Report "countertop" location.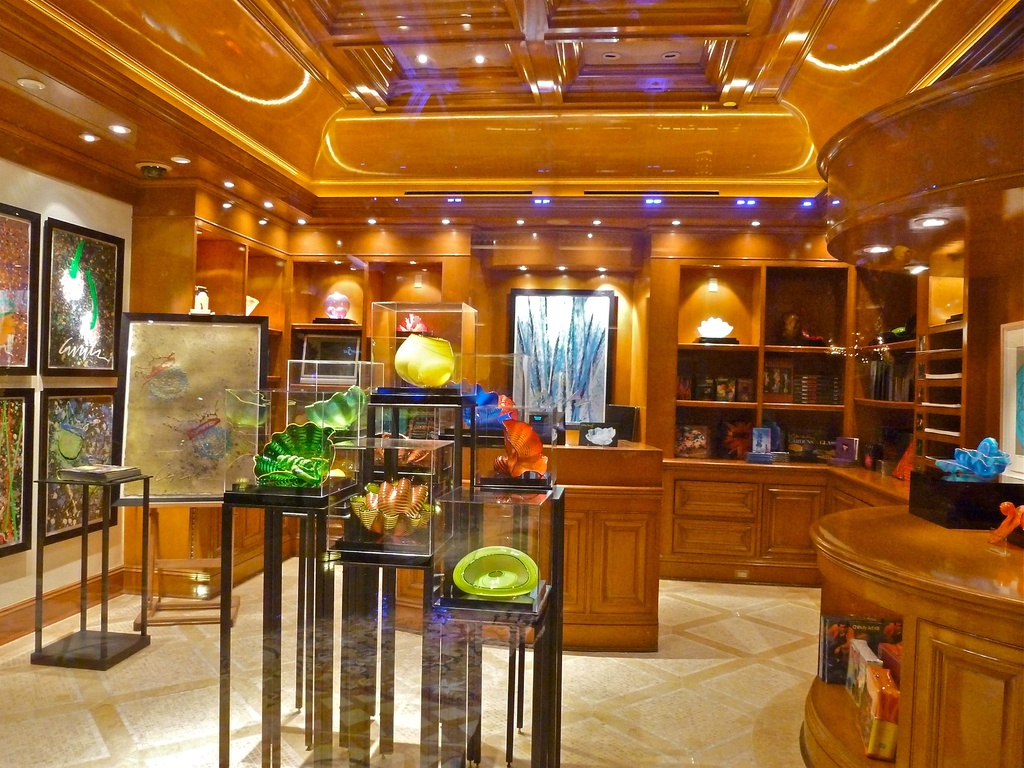
Report: bbox=(653, 448, 905, 595).
